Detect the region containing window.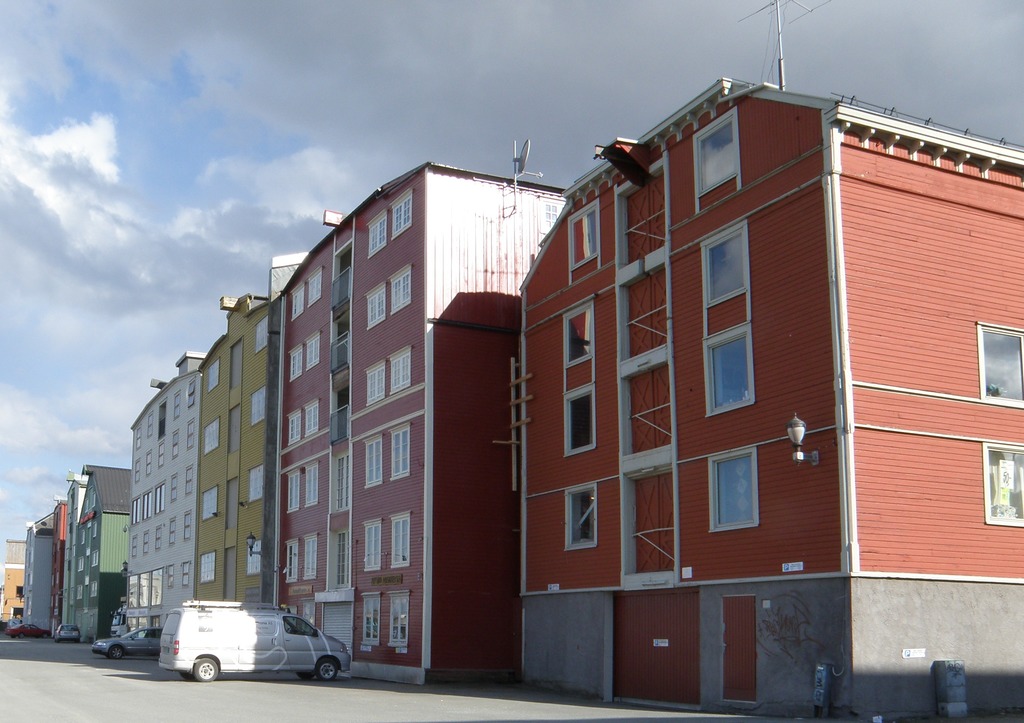
x1=92, y1=550, x2=98, y2=570.
